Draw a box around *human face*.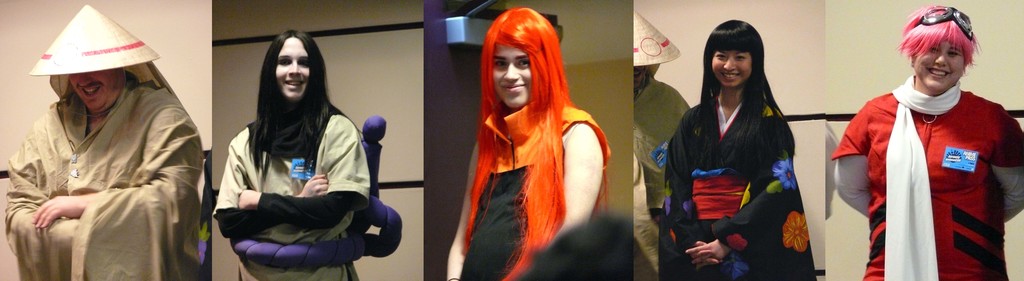
[712,52,750,89].
